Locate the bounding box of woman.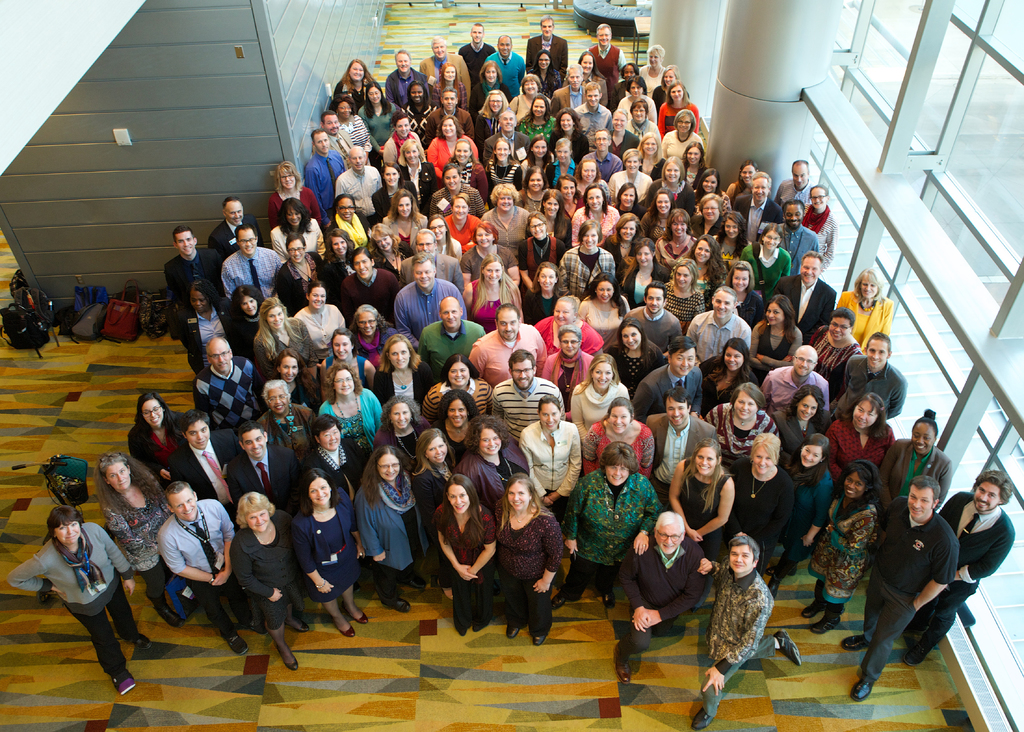
Bounding box: (left=426, top=215, right=461, bottom=258).
